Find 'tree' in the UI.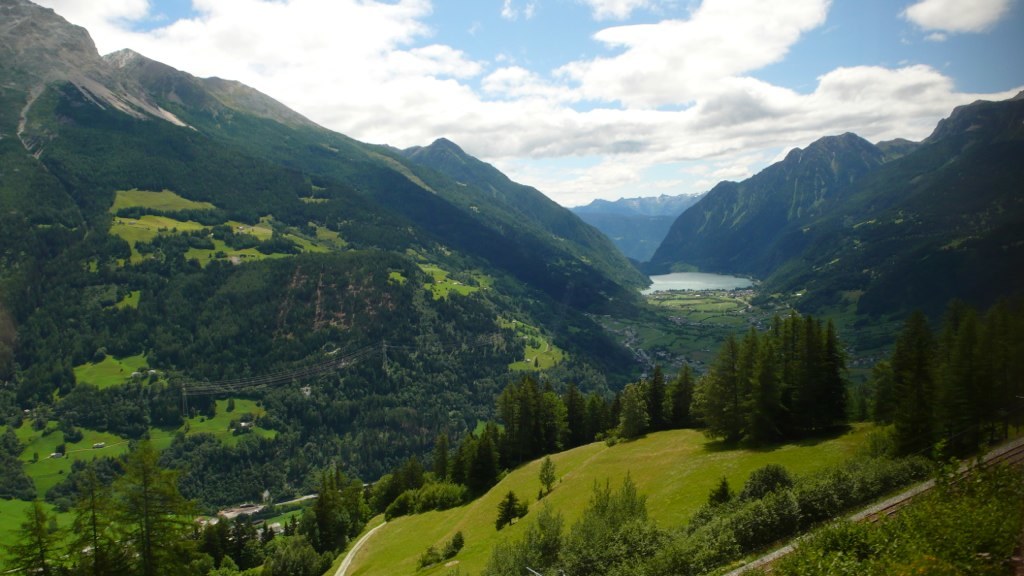
UI element at locate(703, 474, 735, 510).
